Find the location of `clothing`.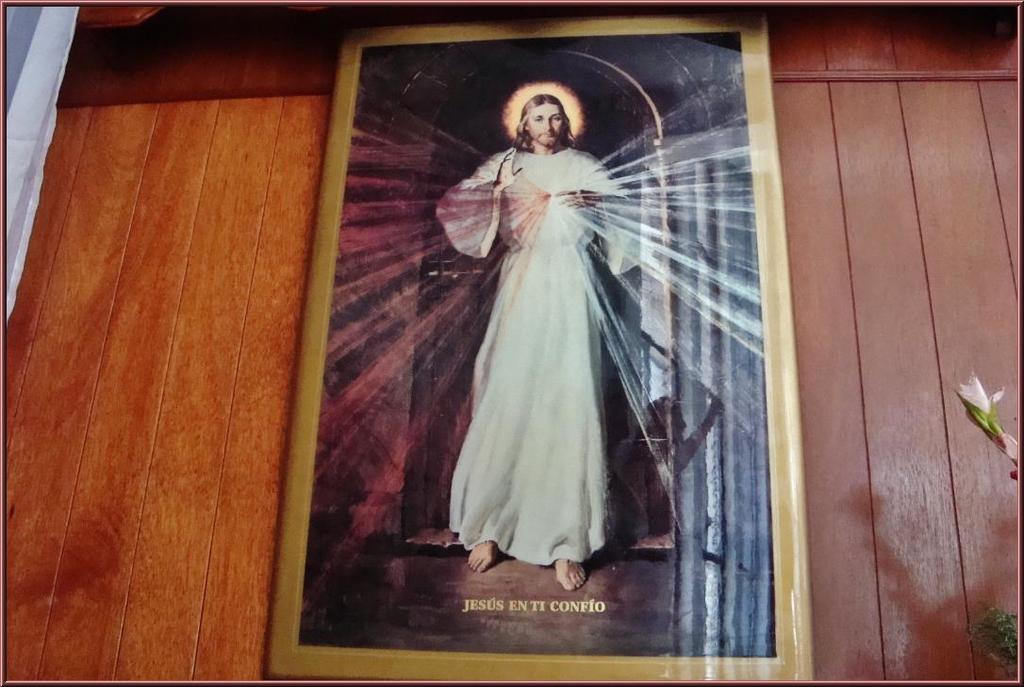
Location: BBox(429, 94, 662, 566).
